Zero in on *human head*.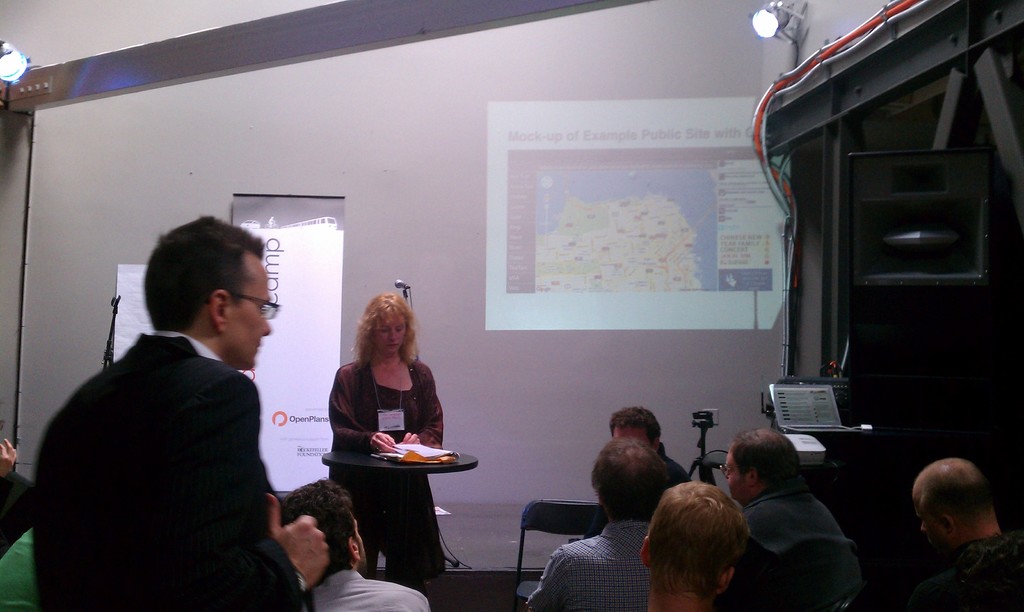
Zeroed in: locate(591, 435, 666, 520).
